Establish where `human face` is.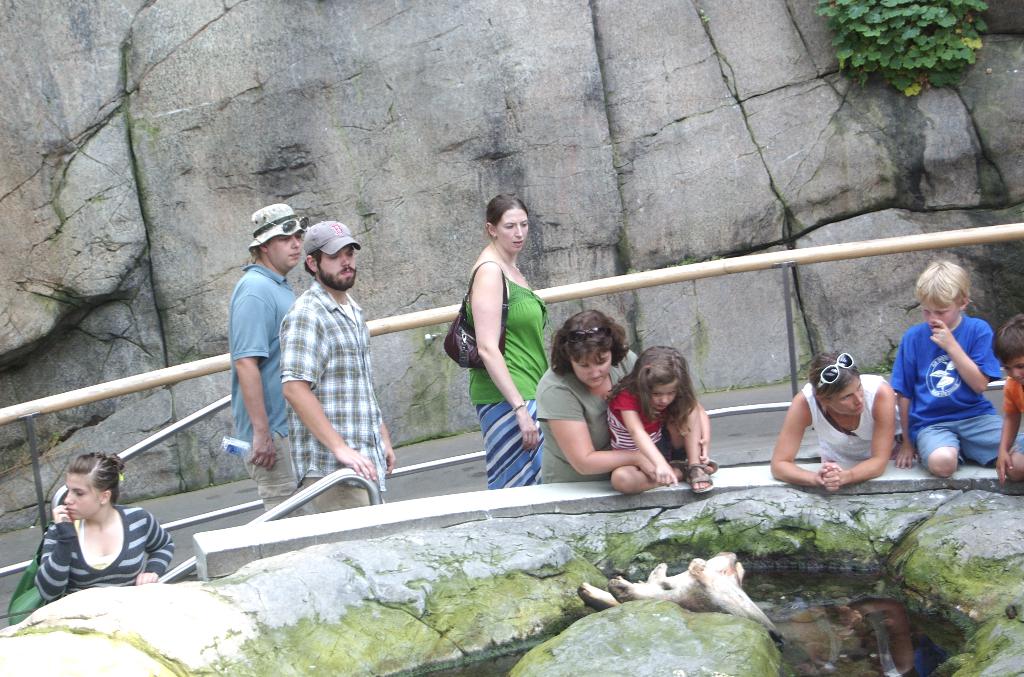
Established at left=1001, top=356, right=1023, bottom=387.
